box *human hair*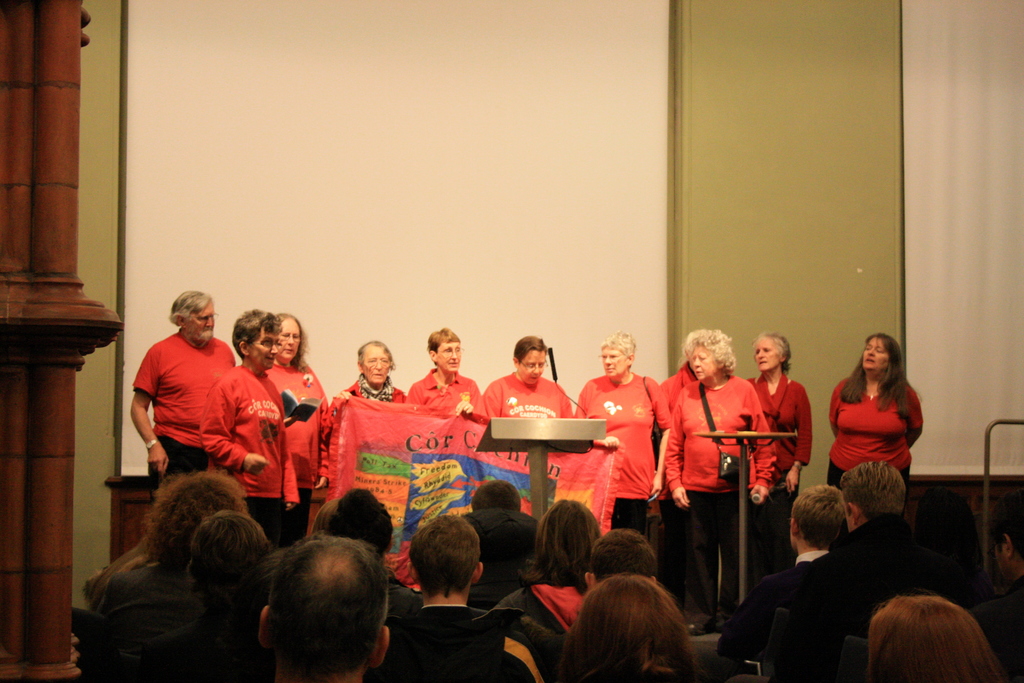
516:497:602:595
